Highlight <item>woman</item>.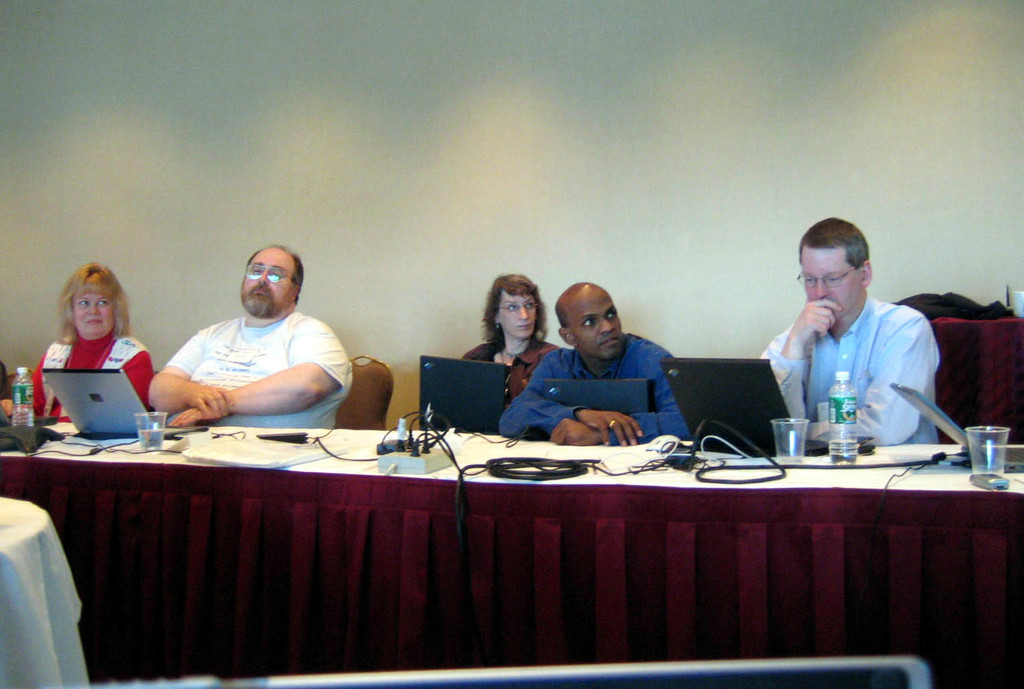
Highlighted region: <box>456,274,558,408</box>.
